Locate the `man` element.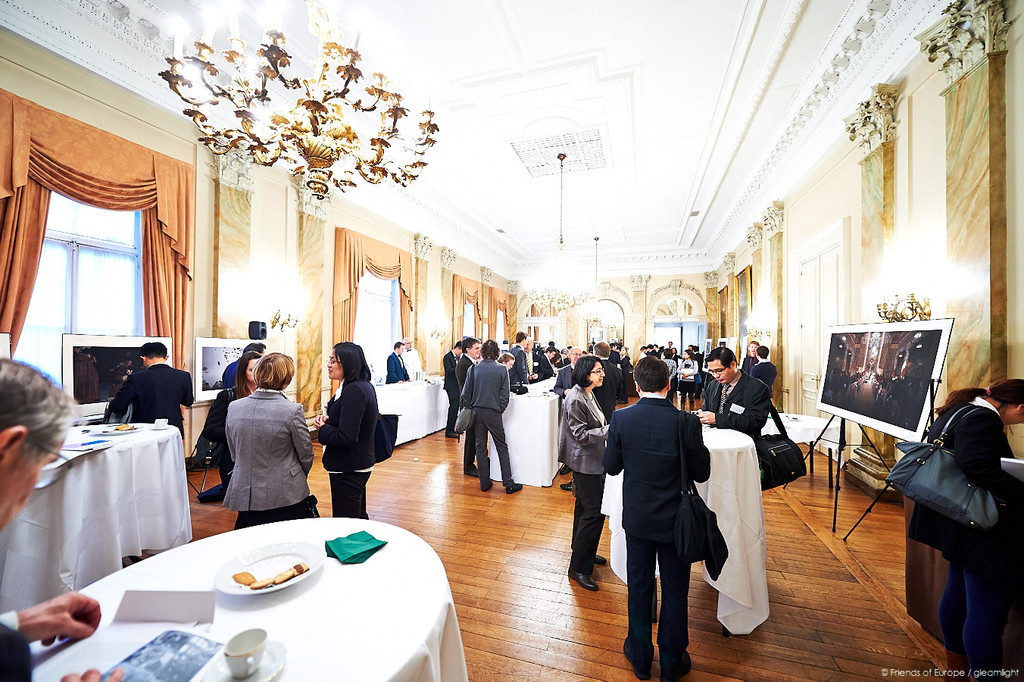
Element bbox: [x1=0, y1=346, x2=114, y2=681].
